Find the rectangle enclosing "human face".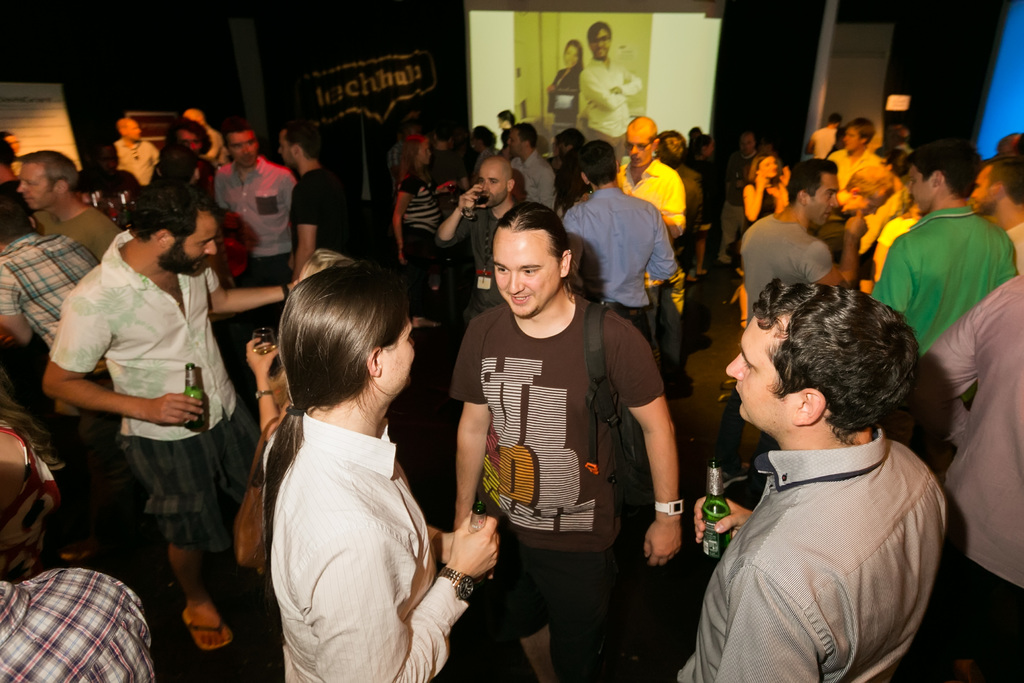
detection(806, 172, 837, 224).
